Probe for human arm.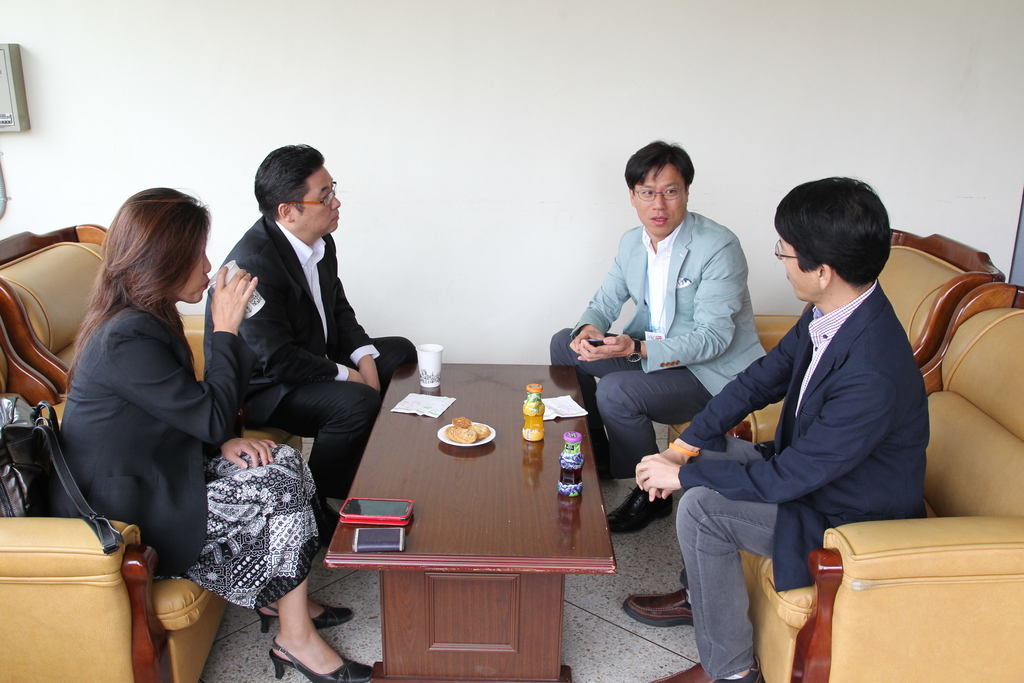
Probe result: left=641, top=379, right=871, bottom=502.
